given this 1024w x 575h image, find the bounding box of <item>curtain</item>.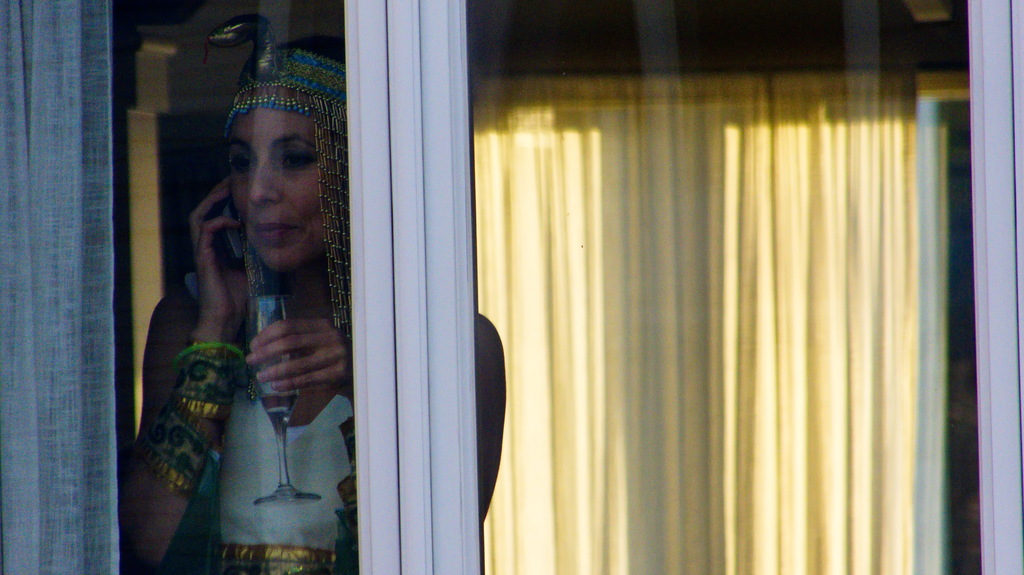
<bbox>556, 37, 954, 574</bbox>.
